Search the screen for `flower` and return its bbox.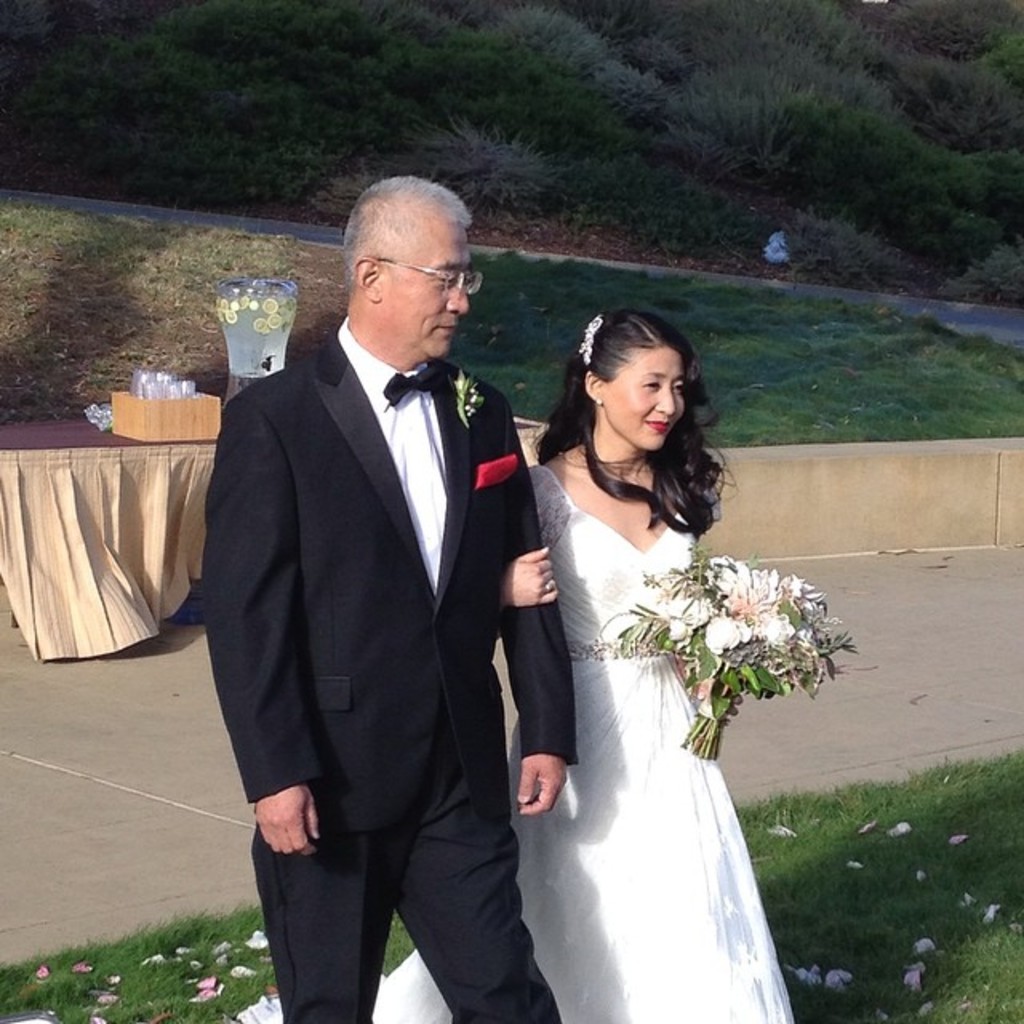
Found: pyautogui.locateOnScreen(654, 594, 710, 643).
